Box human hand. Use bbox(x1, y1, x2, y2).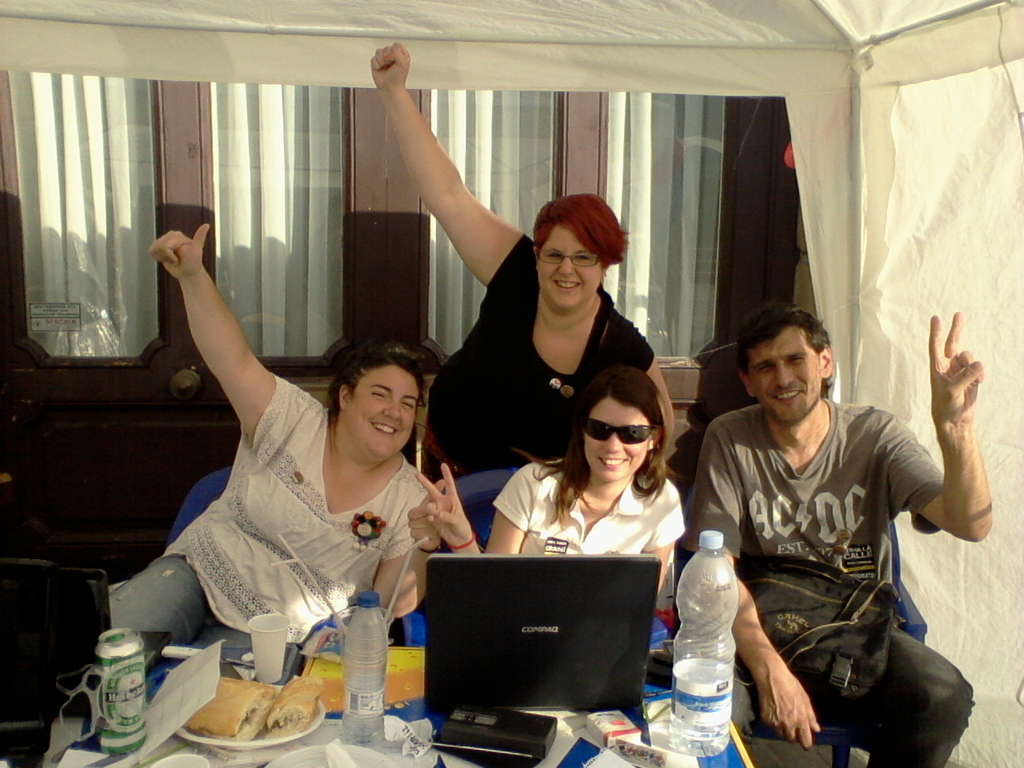
bbox(408, 478, 445, 549).
